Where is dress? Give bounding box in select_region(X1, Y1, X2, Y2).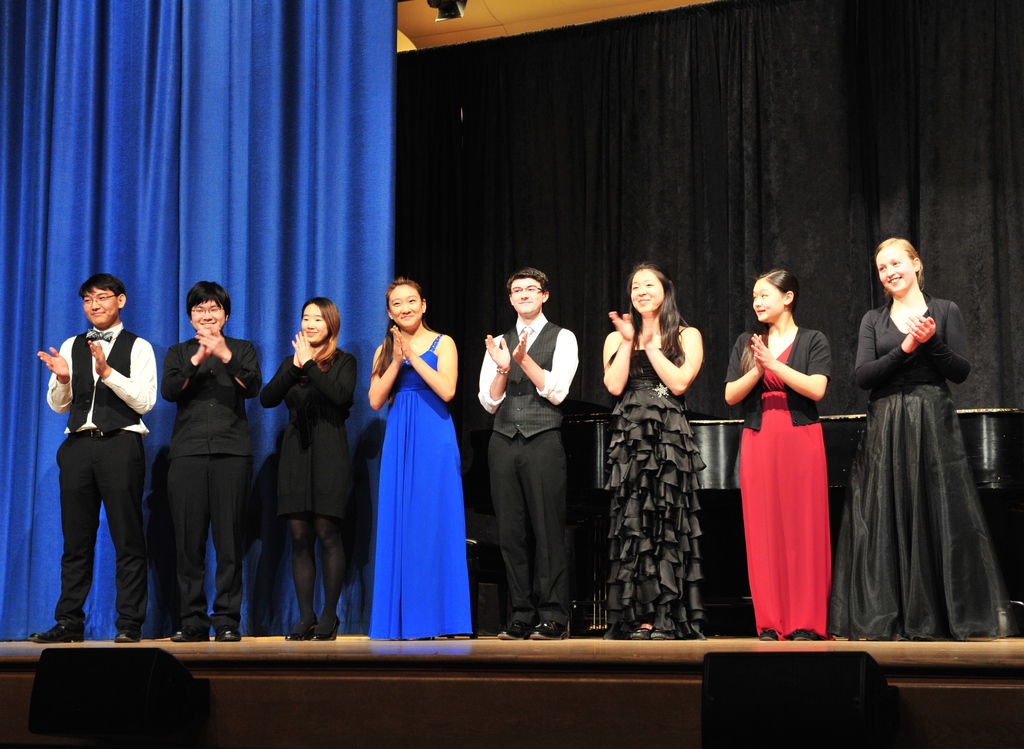
select_region(605, 350, 707, 638).
